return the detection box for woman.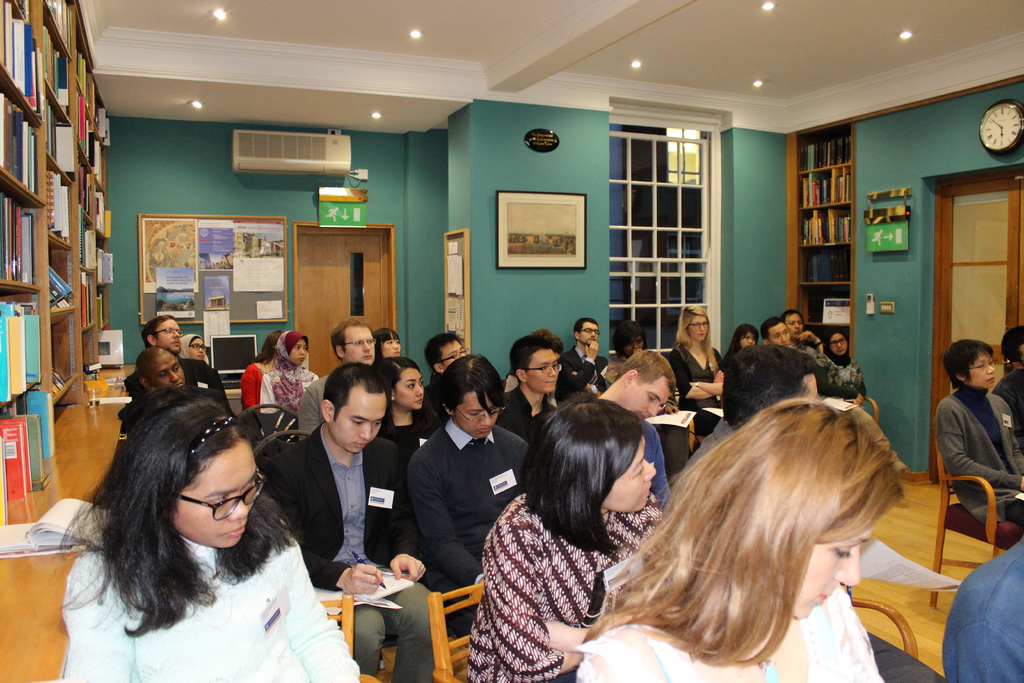
(x1=60, y1=389, x2=365, y2=680).
